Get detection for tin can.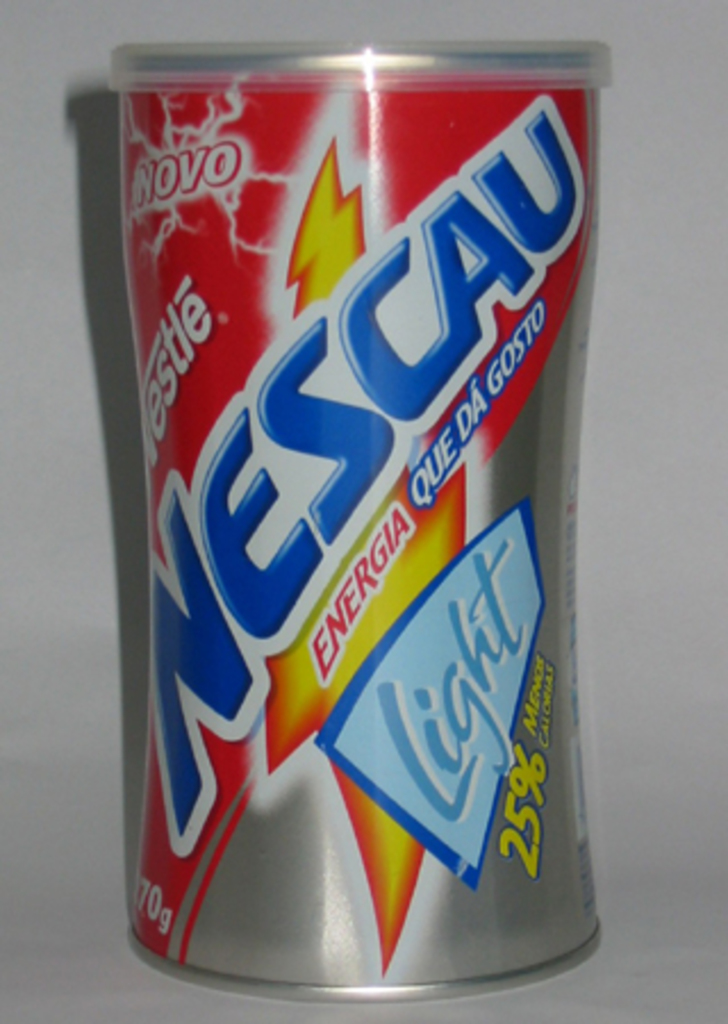
Detection: select_region(105, 32, 612, 994).
